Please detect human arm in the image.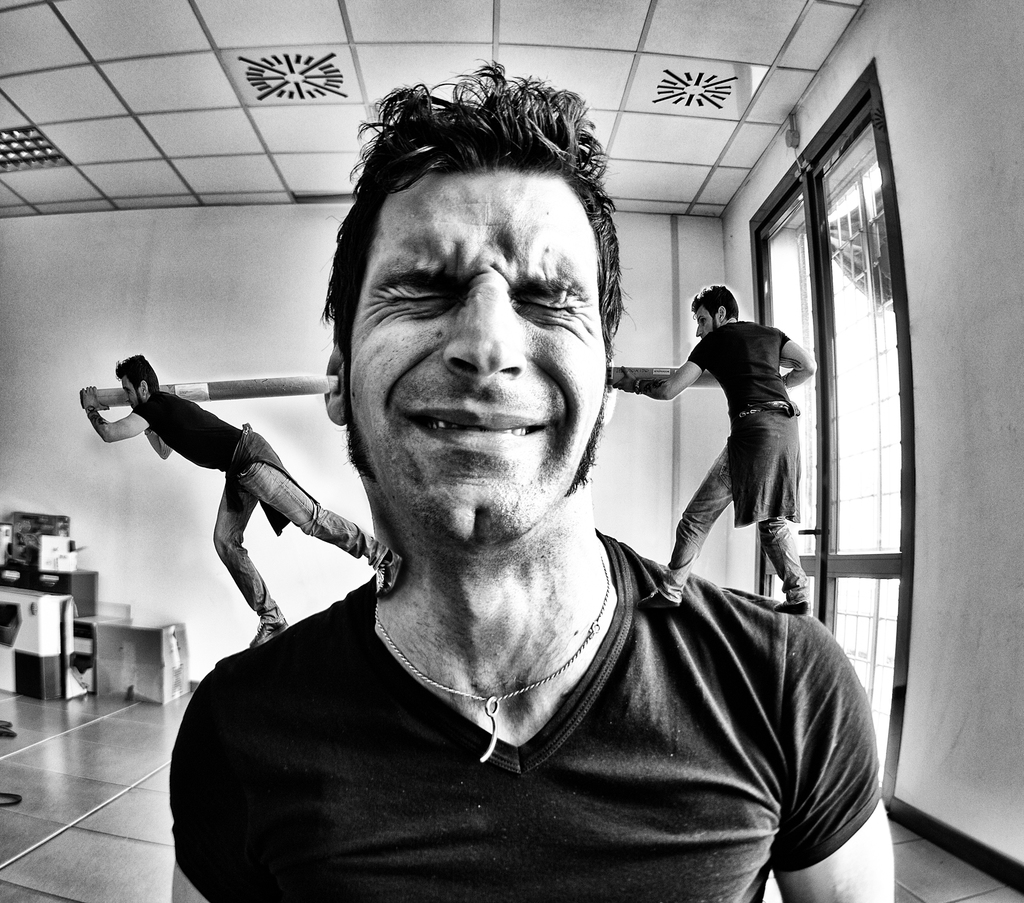
crop(137, 425, 177, 460).
